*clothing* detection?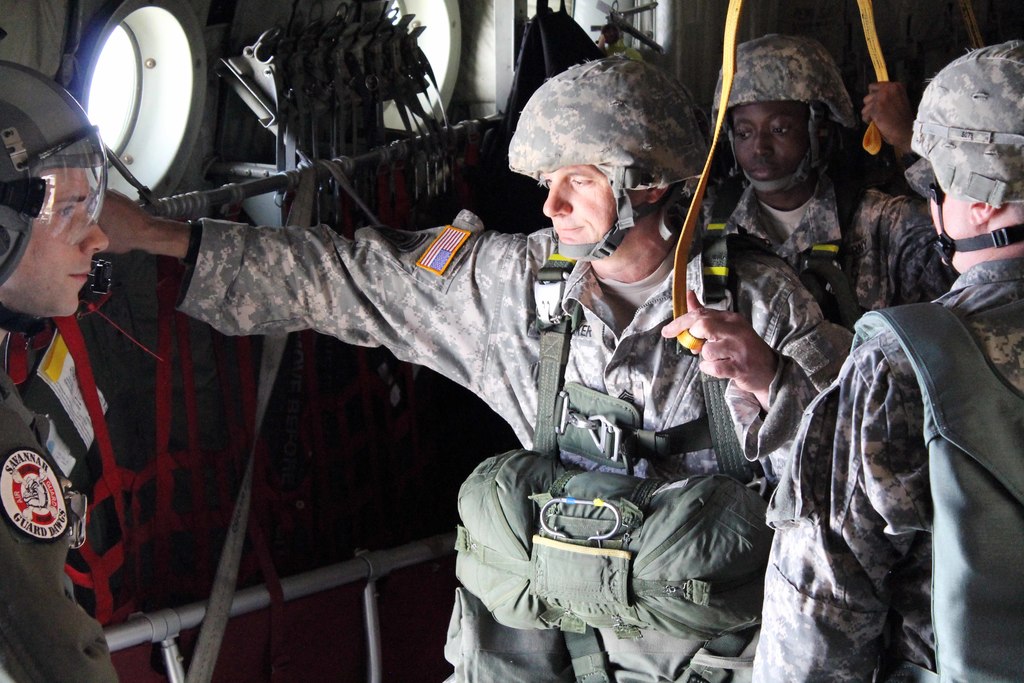
l=0, t=58, r=124, b=682
